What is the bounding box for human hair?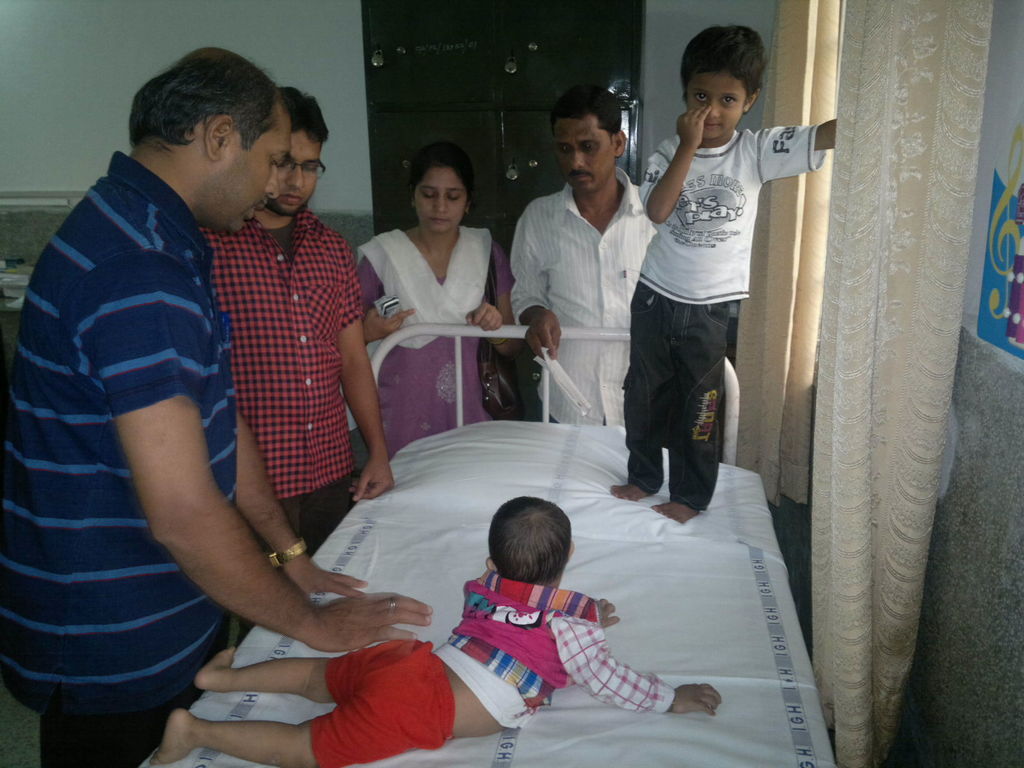
bbox=[410, 147, 476, 191].
